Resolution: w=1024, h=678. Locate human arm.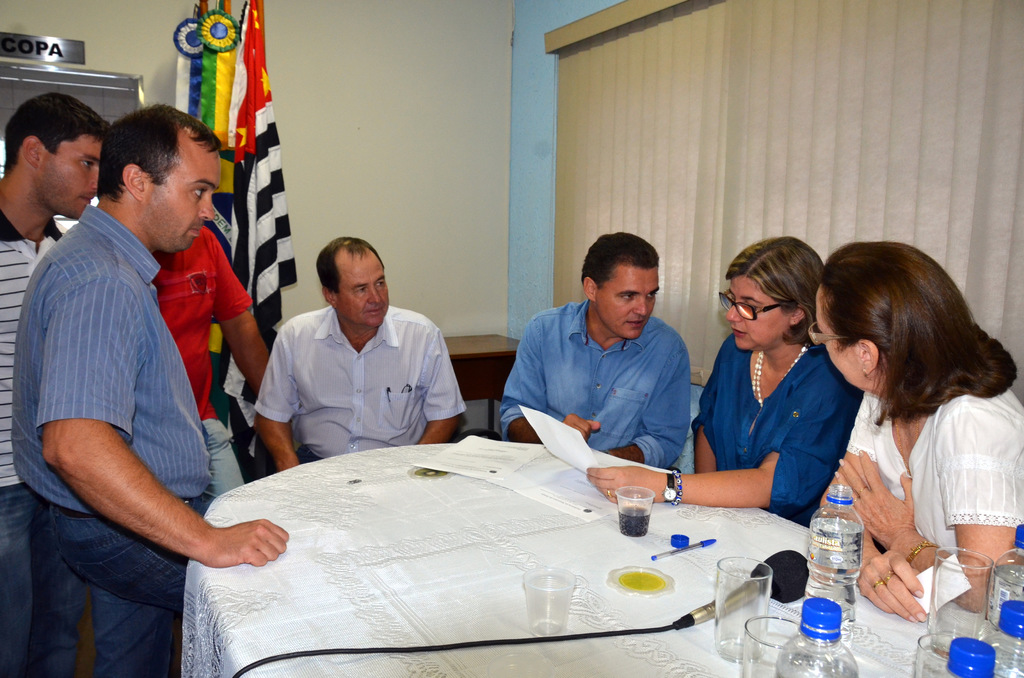
<region>246, 330, 311, 472</region>.
